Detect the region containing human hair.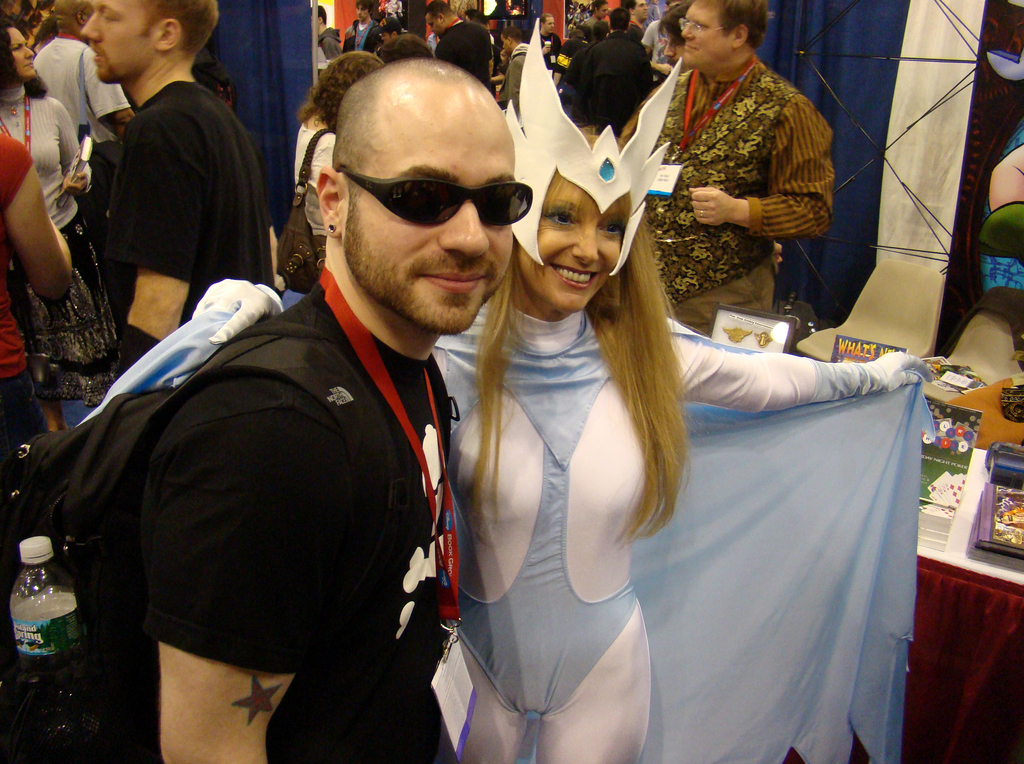
595/20/609/40.
